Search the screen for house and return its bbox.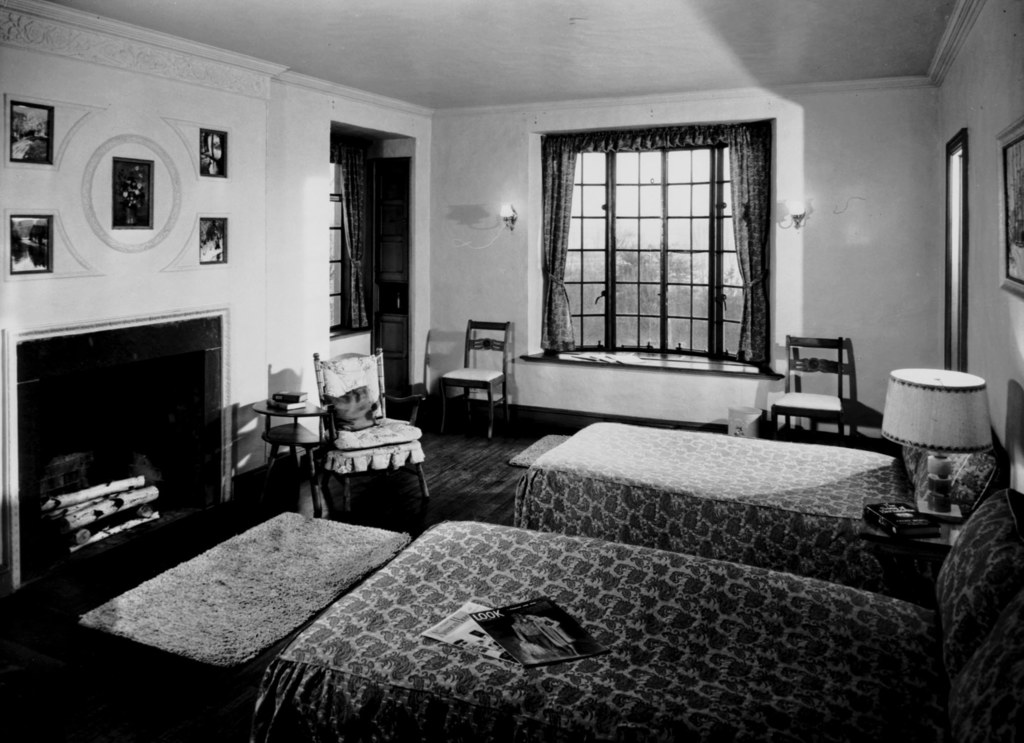
Found: region(0, 35, 1004, 615).
